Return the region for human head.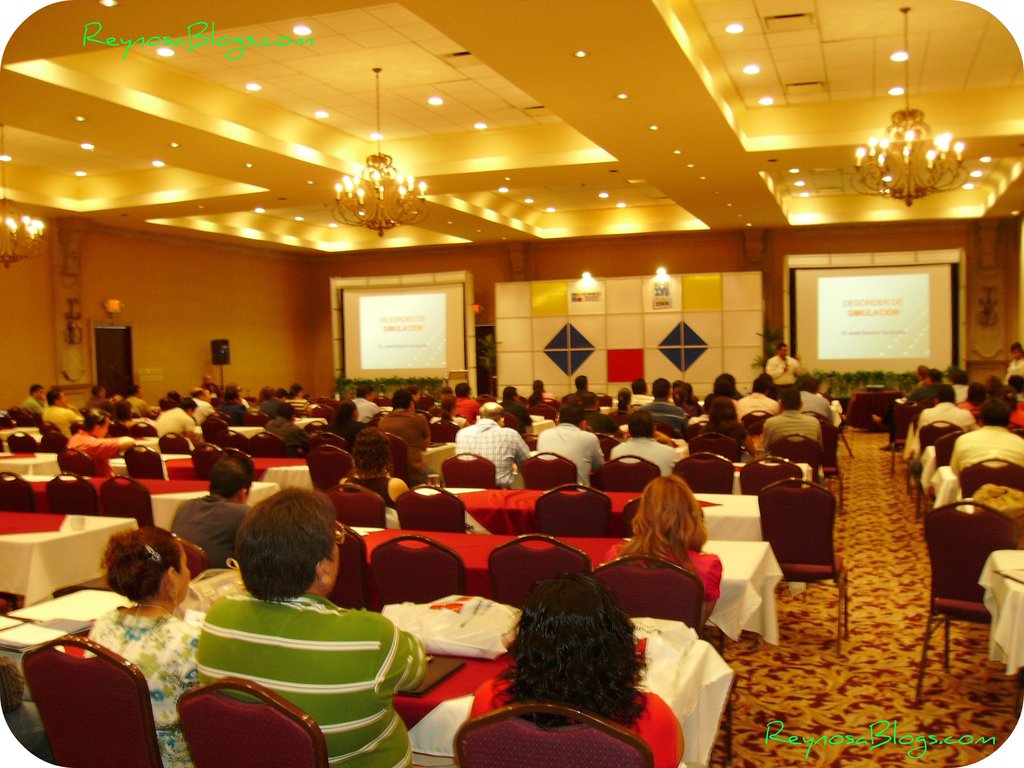
crop(287, 380, 302, 400).
